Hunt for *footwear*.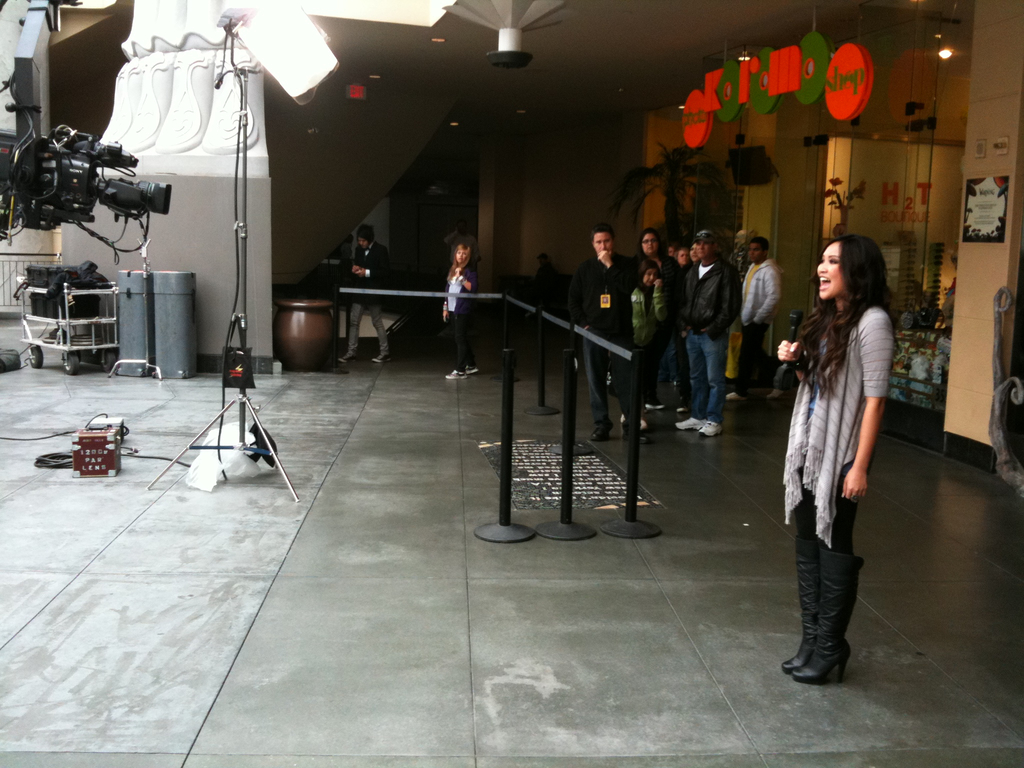
Hunted down at 591/428/607/442.
